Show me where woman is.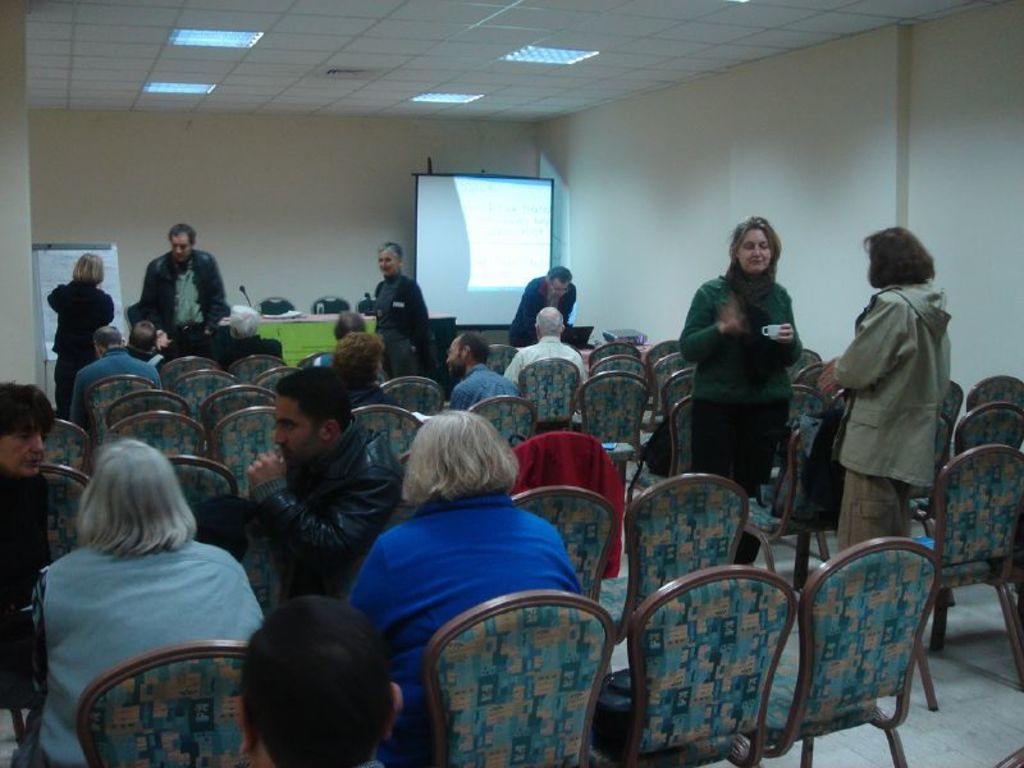
woman is at box(667, 216, 827, 512).
